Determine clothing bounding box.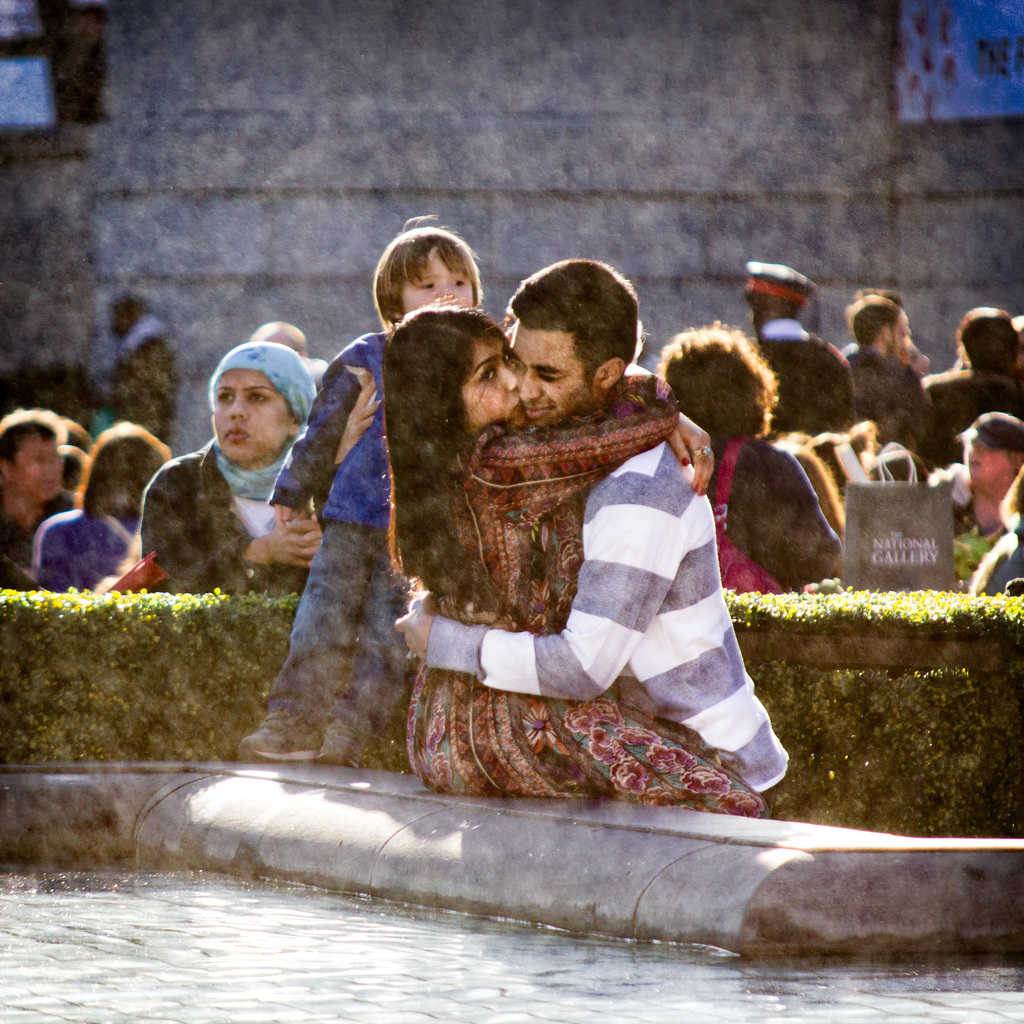
Determined: bbox(424, 431, 789, 826).
